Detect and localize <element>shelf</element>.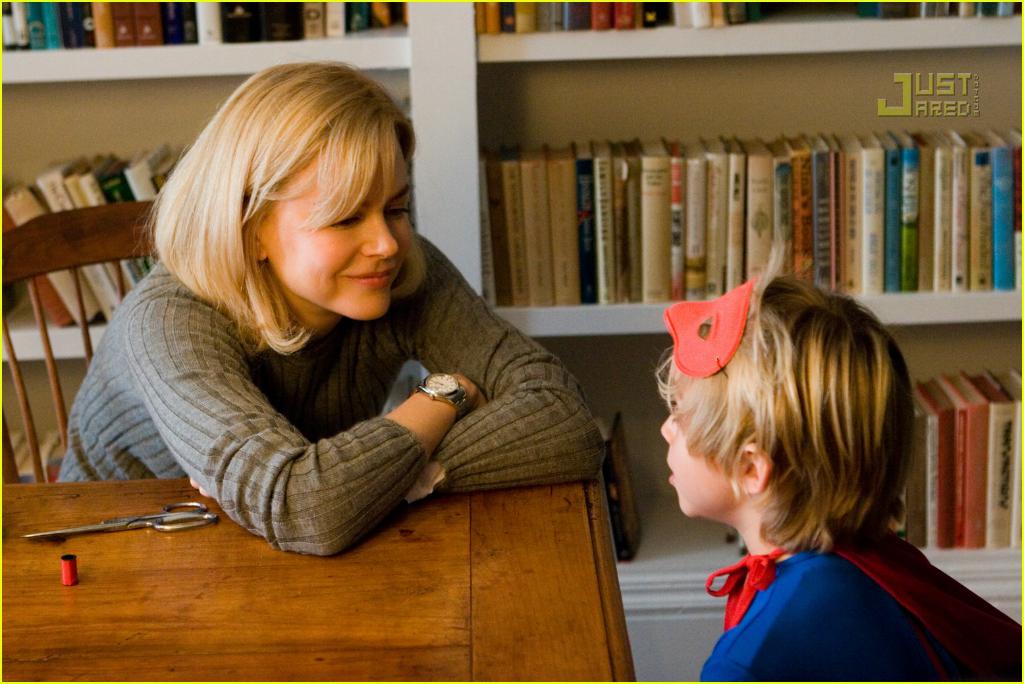
Localized at bbox(0, 0, 1023, 566).
